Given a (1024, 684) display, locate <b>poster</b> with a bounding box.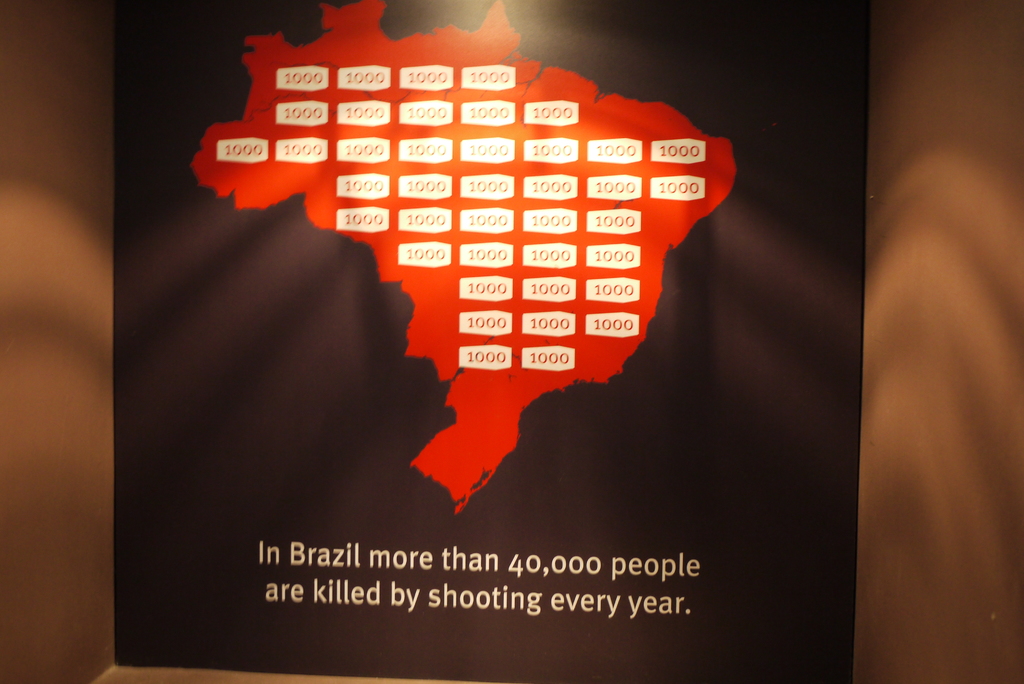
Located: <bbox>113, 0, 875, 683</bbox>.
